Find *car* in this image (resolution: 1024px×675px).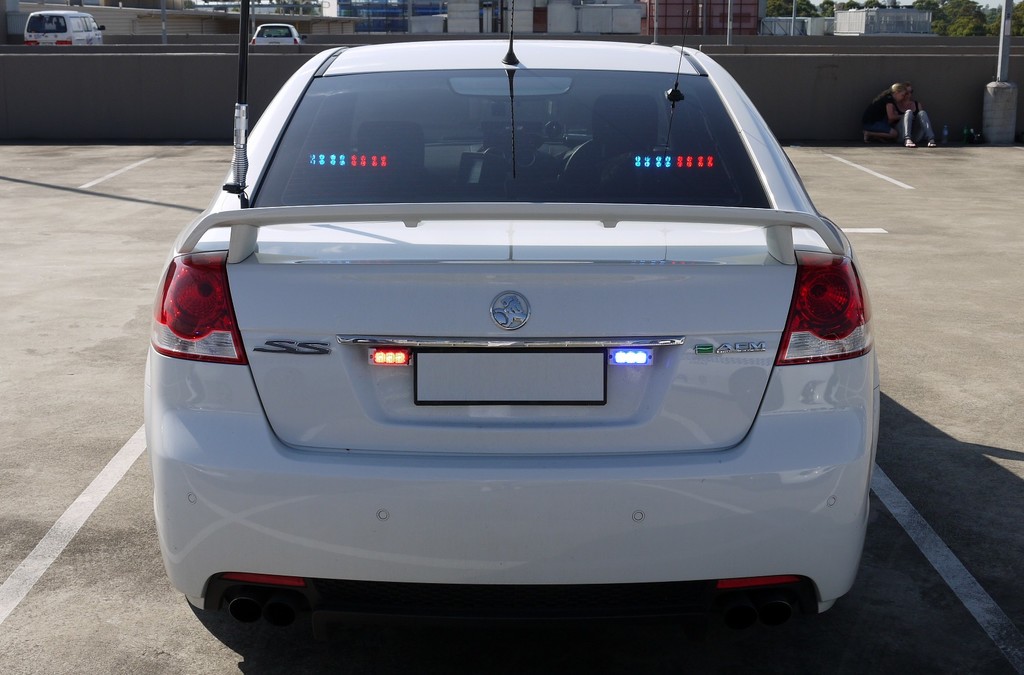
118,37,860,658.
